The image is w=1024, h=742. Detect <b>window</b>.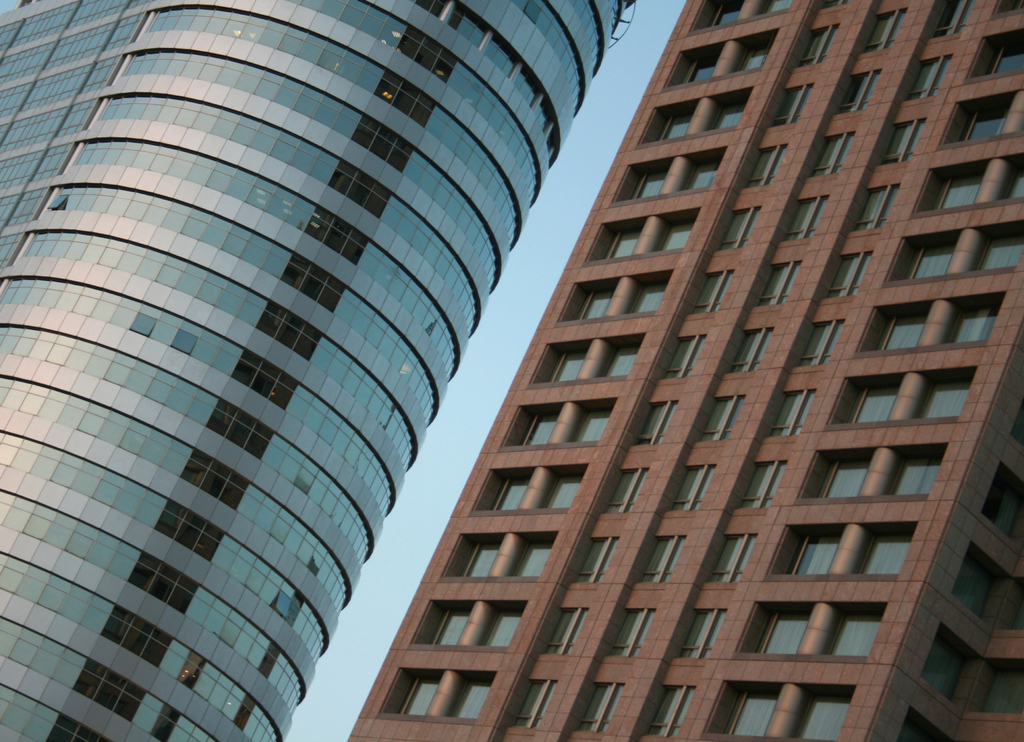
Detection: bbox(713, 0, 743, 23).
